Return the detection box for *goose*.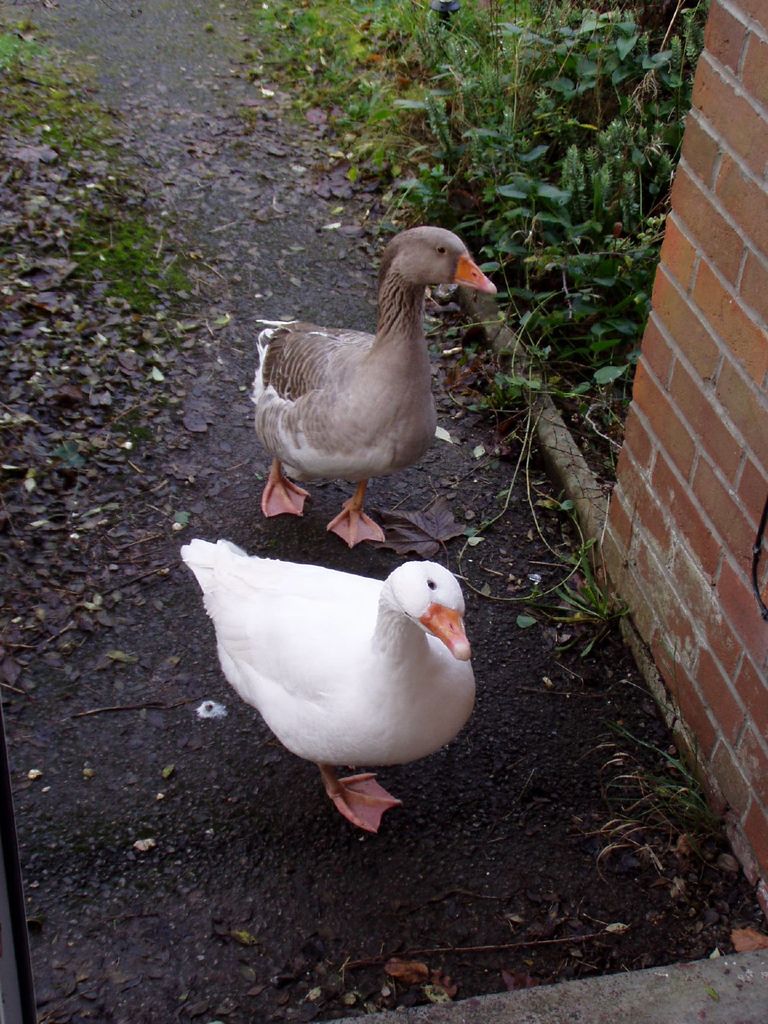
x1=253 y1=221 x2=500 y2=556.
